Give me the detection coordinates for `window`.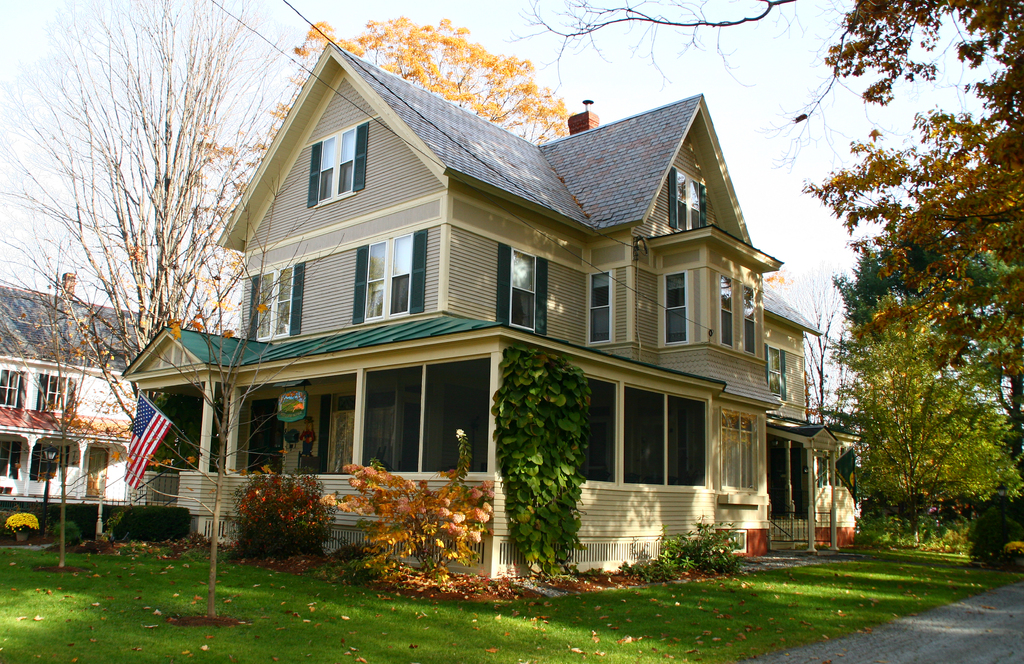
<bbox>257, 265, 294, 339</bbox>.
